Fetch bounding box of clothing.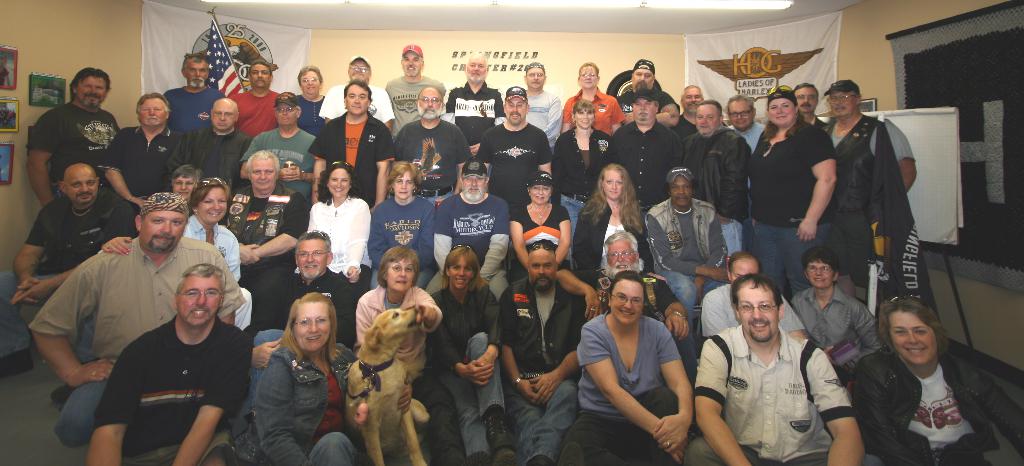
Bbox: detection(802, 113, 829, 126).
